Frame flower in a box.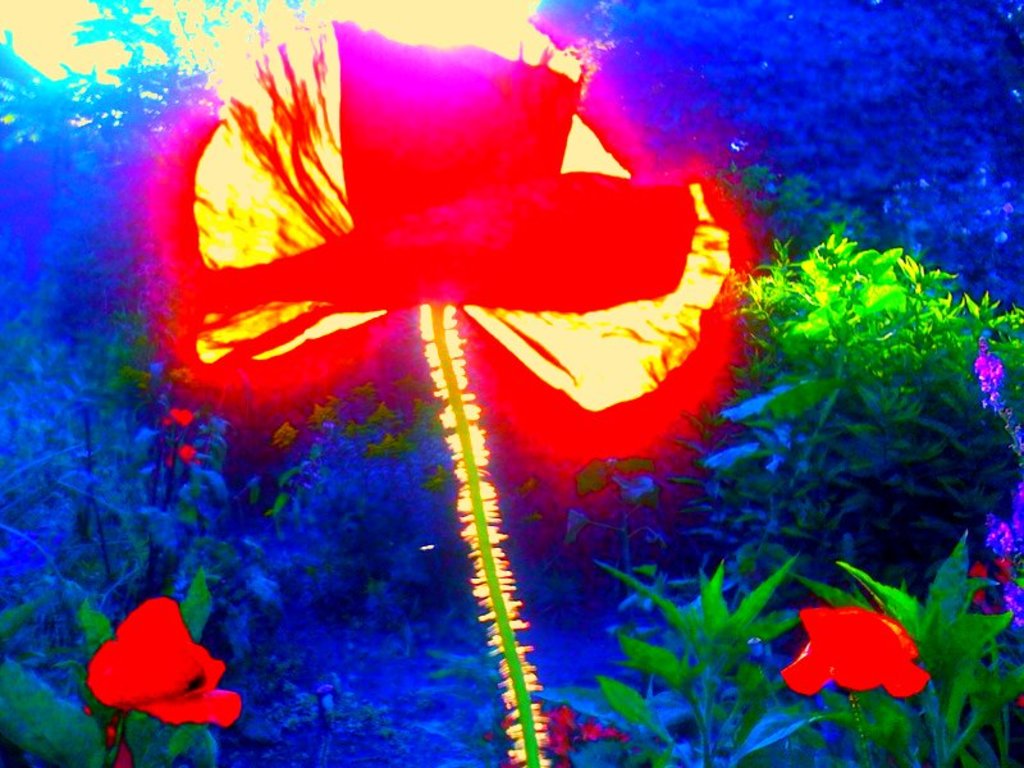
bbox(479, 703, 623, 767).
